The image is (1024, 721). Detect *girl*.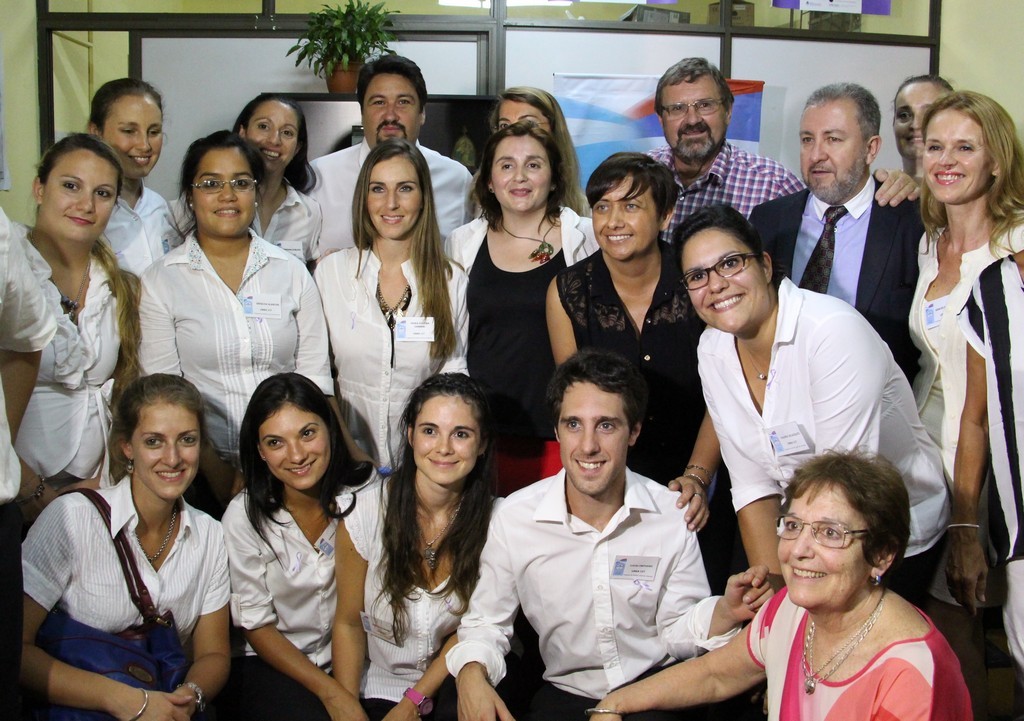
Detection: pyautogui.locateOnScreen(339, 375, 527, 720).
